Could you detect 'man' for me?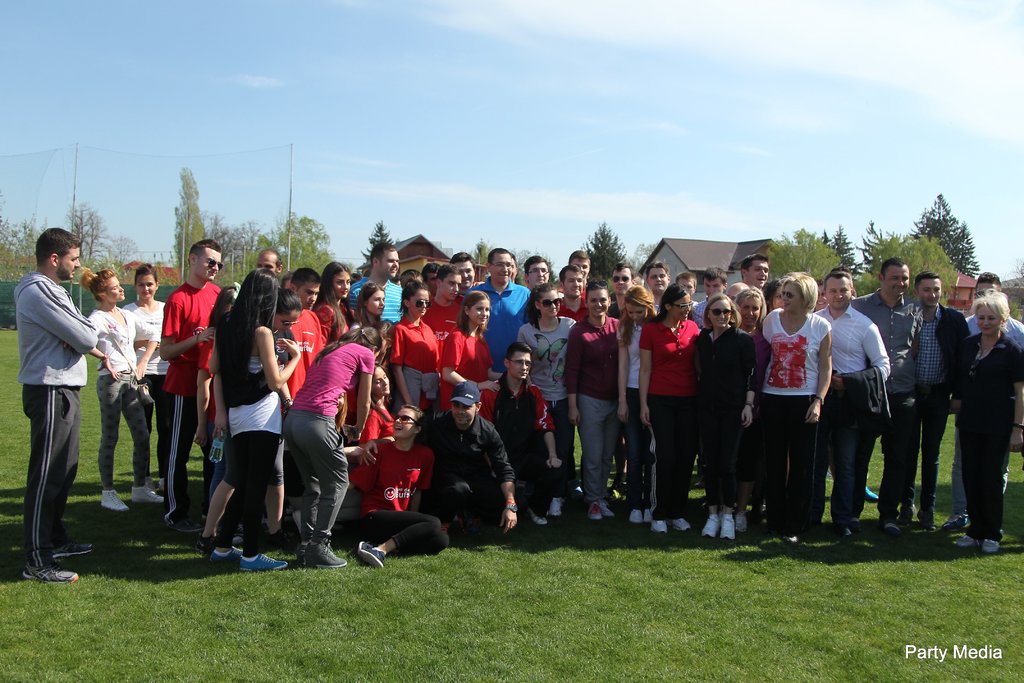
Detection result: box=[158, 236, 229, 527].
